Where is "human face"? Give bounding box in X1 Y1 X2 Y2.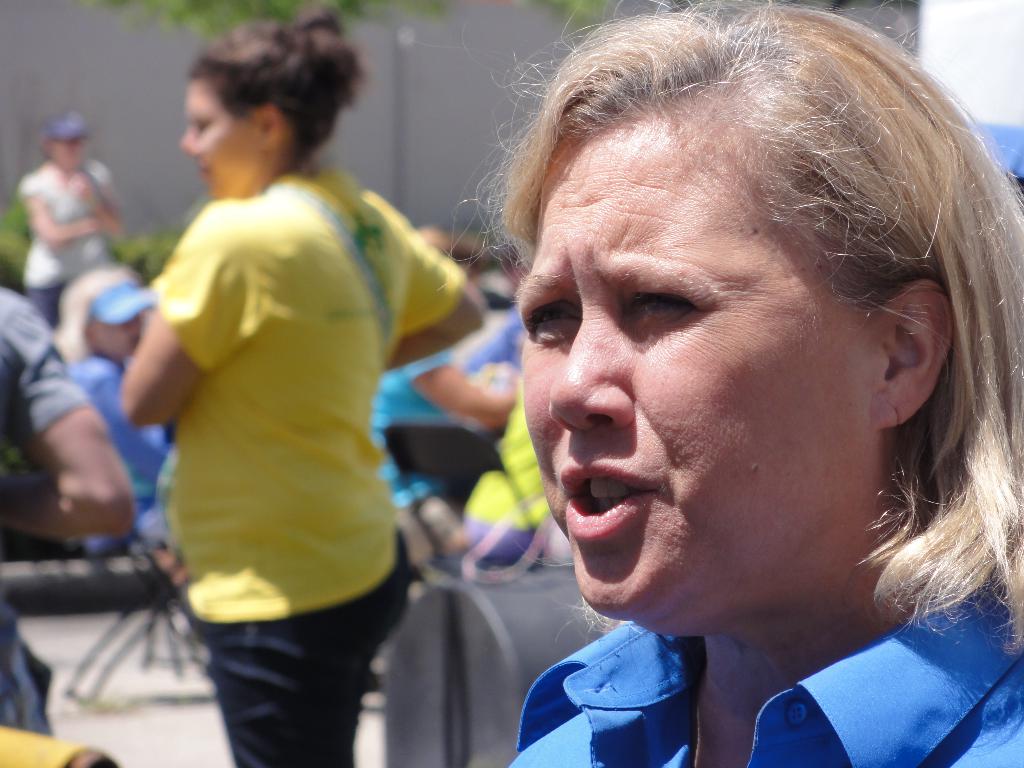
513 111 885 628.
